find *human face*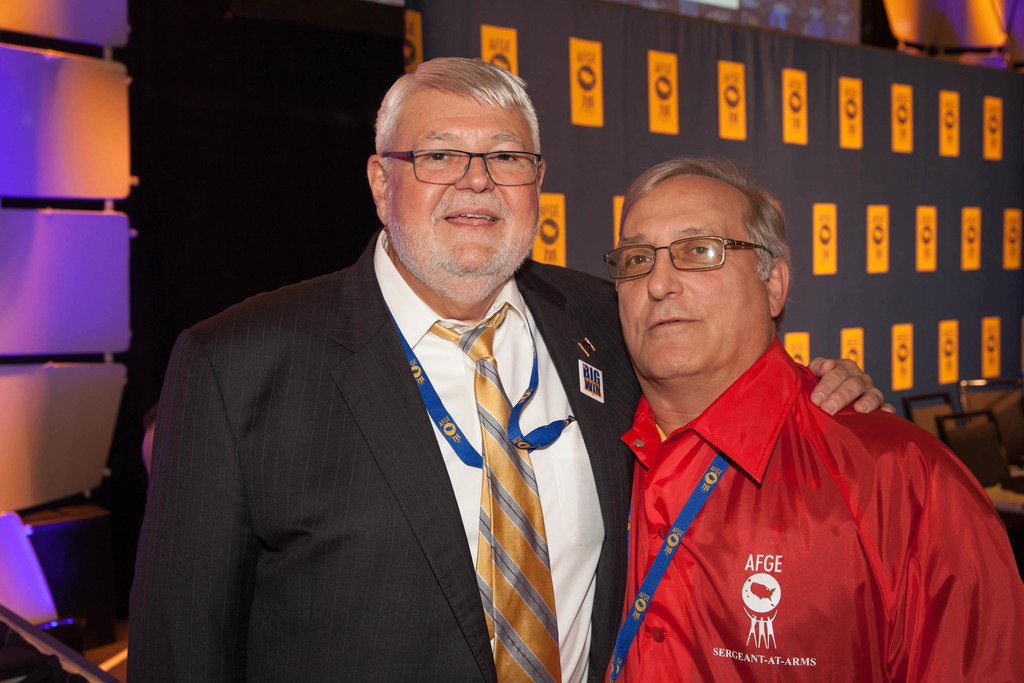
Rect(612, 184, 768, 372)
